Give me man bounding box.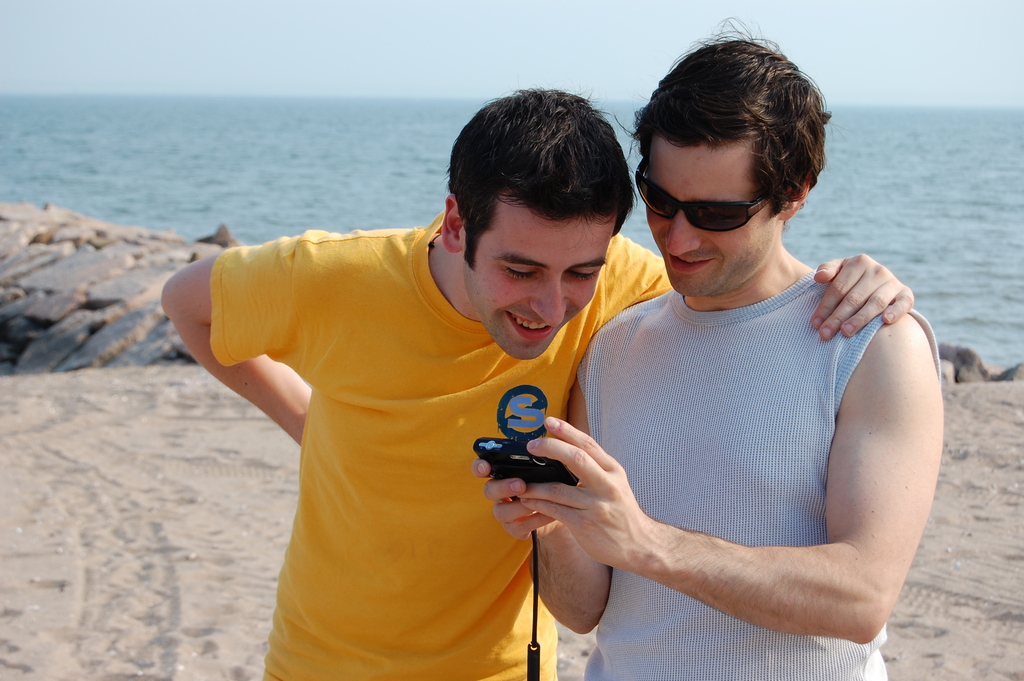
rect(479, 44, 935, 680).
